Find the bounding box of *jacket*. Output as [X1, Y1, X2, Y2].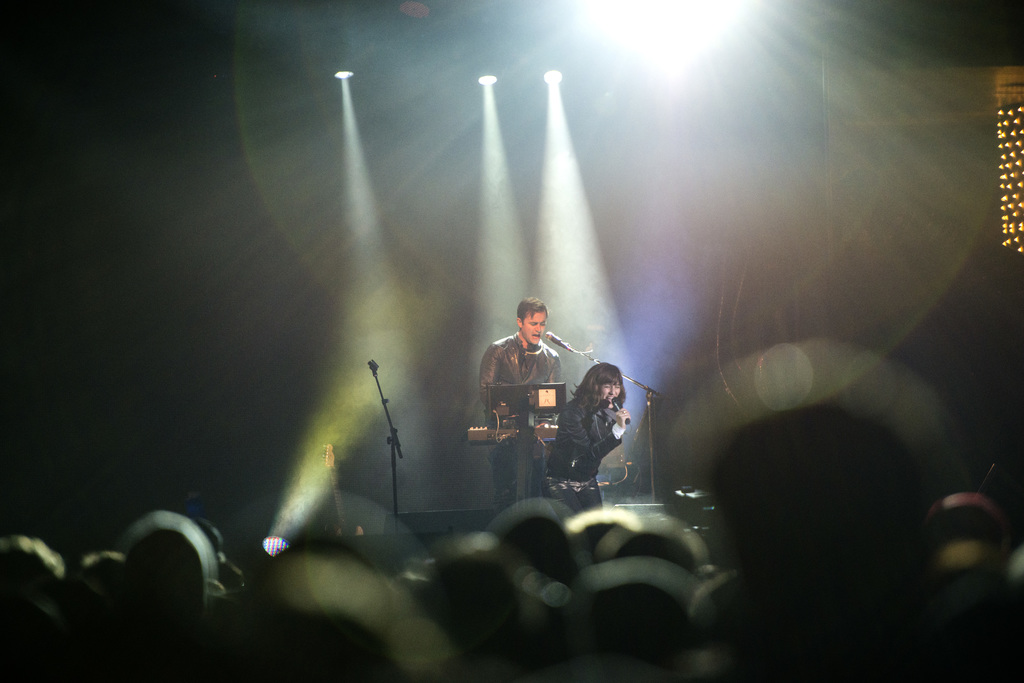
[543, 394, 624, 483].
